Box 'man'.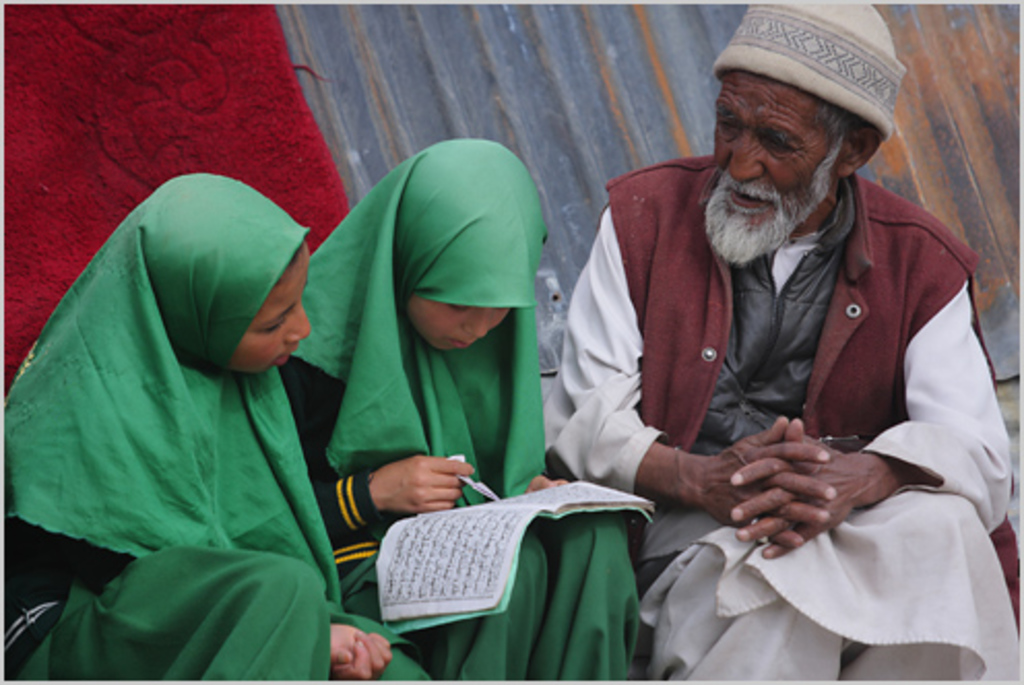
(465, 54, 991, 662).
